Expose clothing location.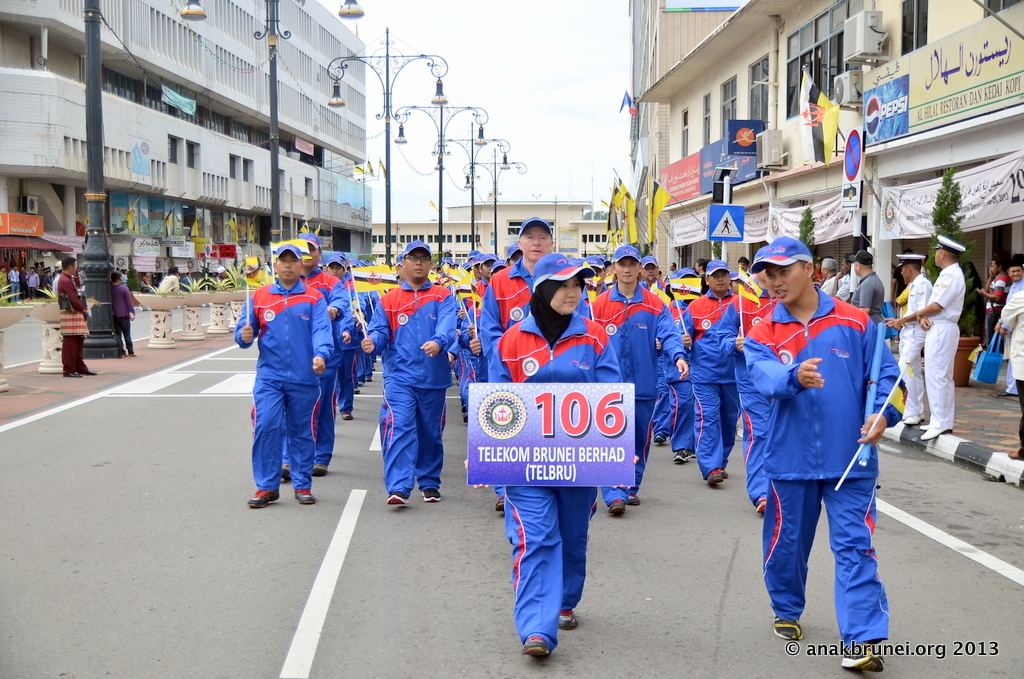
Exposed at <bbox>243, 254, 337, 506</bbox>.
